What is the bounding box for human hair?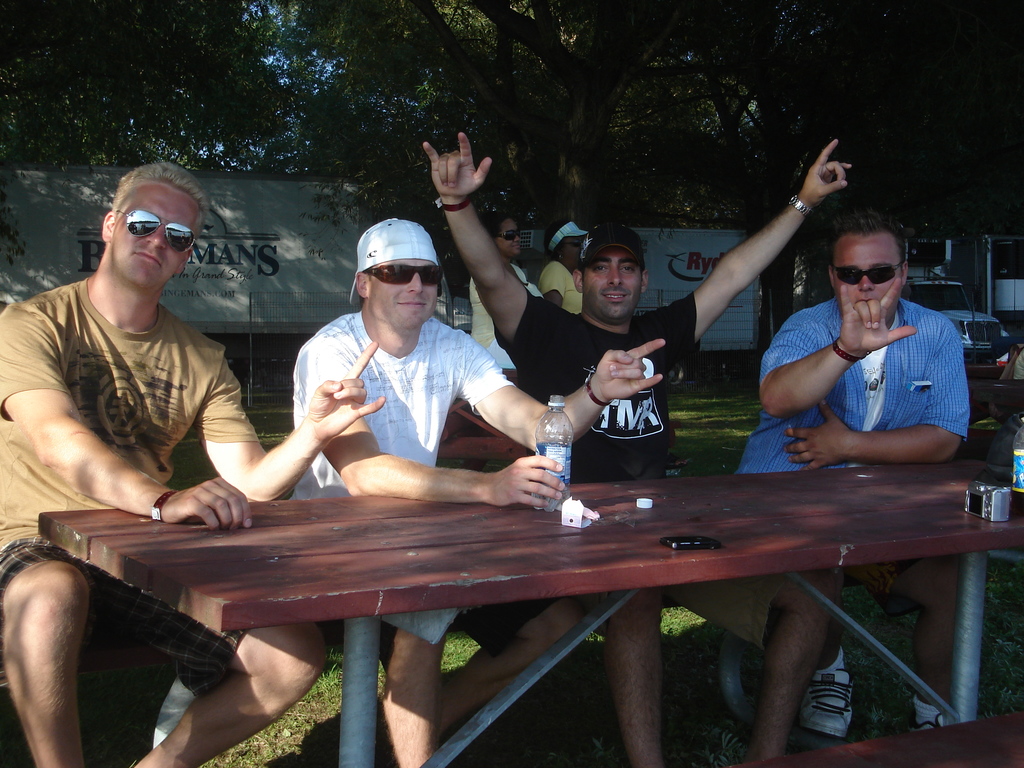
select_region(543, 218, 568, 262).
